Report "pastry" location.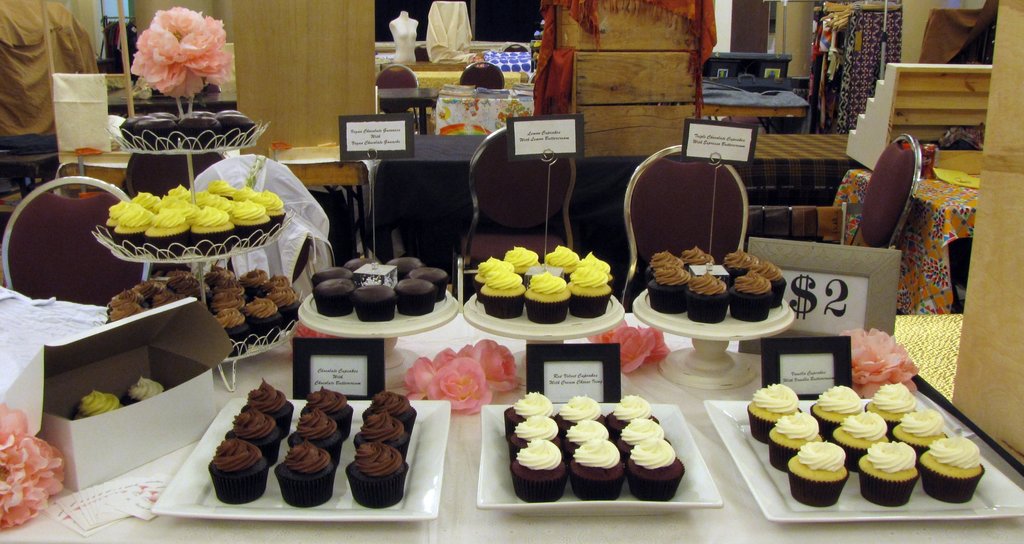
Report: <region>569, 440, 623, 493</region>.
